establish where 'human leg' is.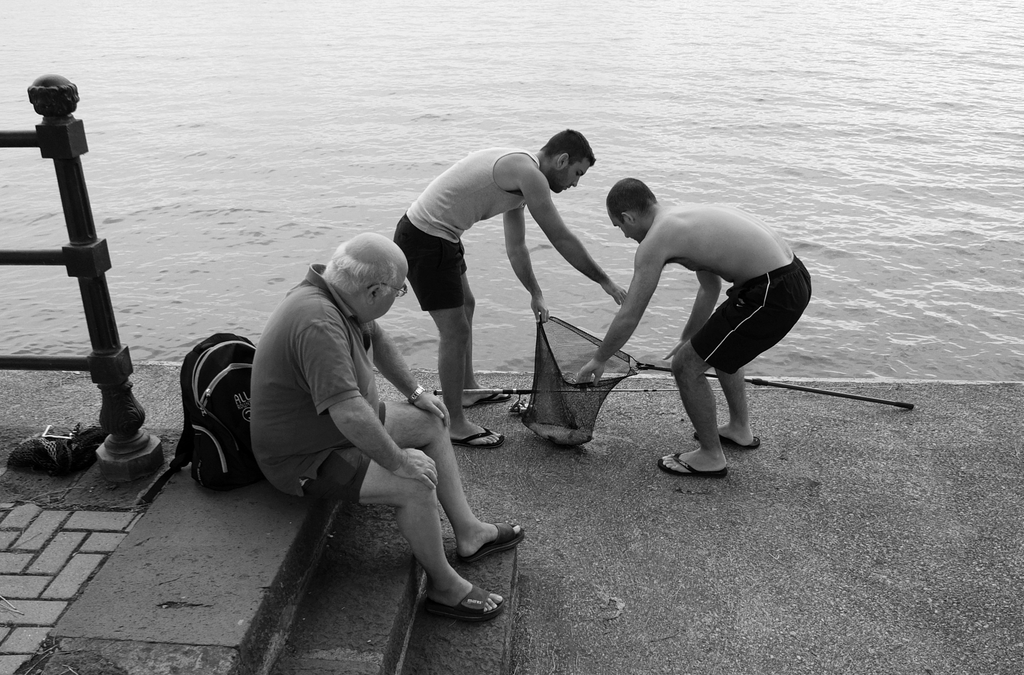
Established at [x1=391, y1=218, x2=508, y2=451].
